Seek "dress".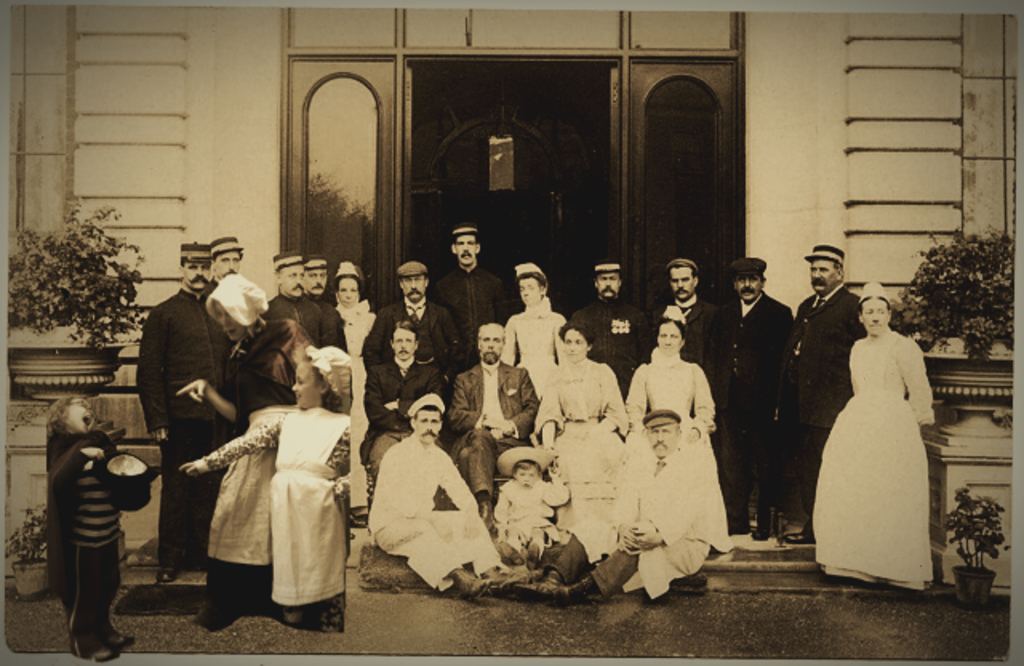
pyautogui.locateOnScreen(622, 349, 739, 546).
